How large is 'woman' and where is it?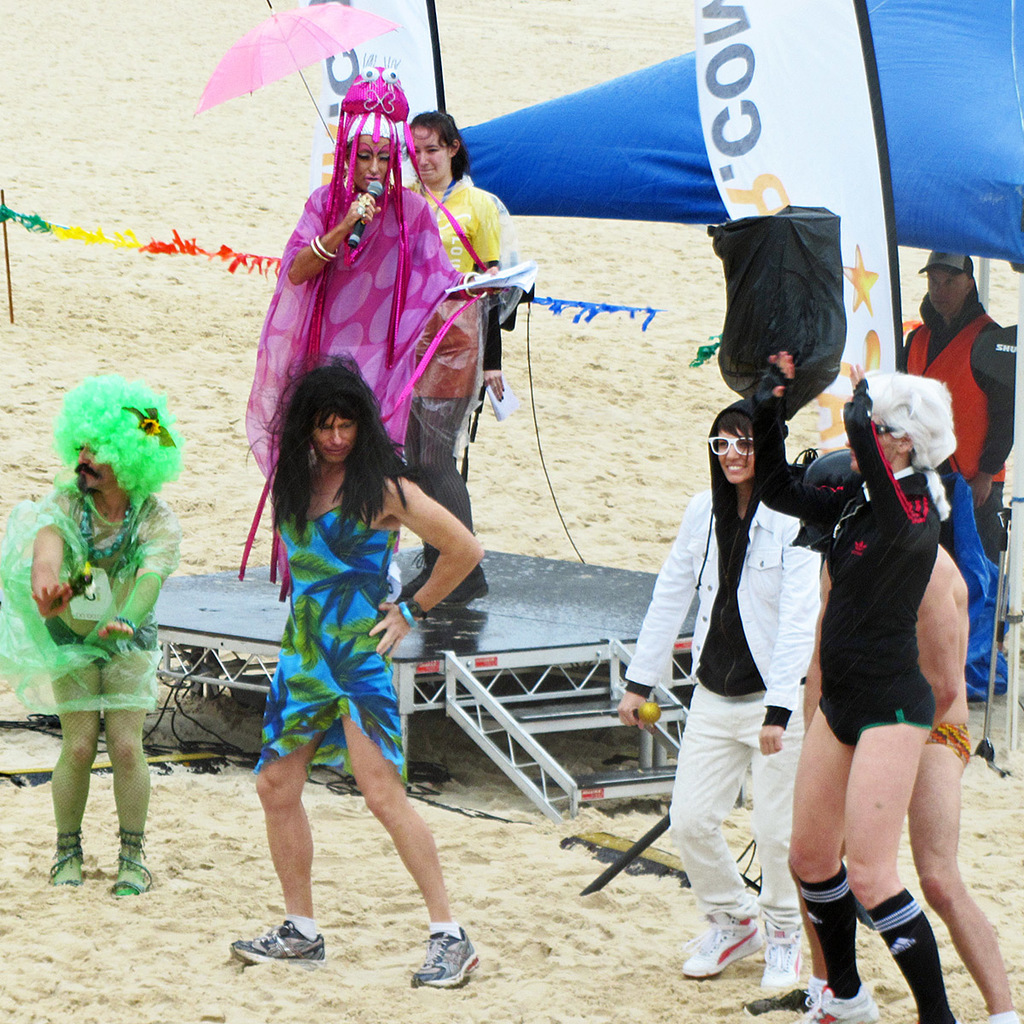
Bounding box: <region>393, 104, 516, 626</region>.
